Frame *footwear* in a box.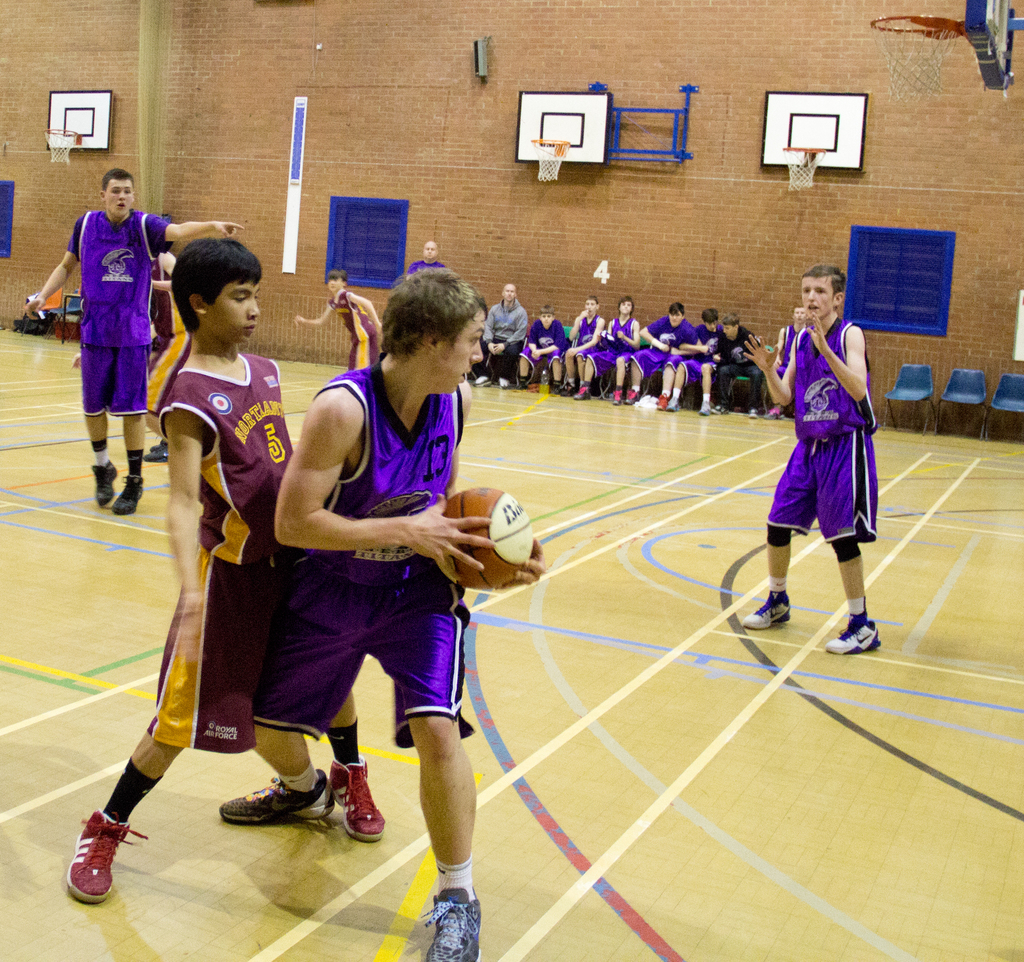
left=330, top=752, right=383, bottom=846.
